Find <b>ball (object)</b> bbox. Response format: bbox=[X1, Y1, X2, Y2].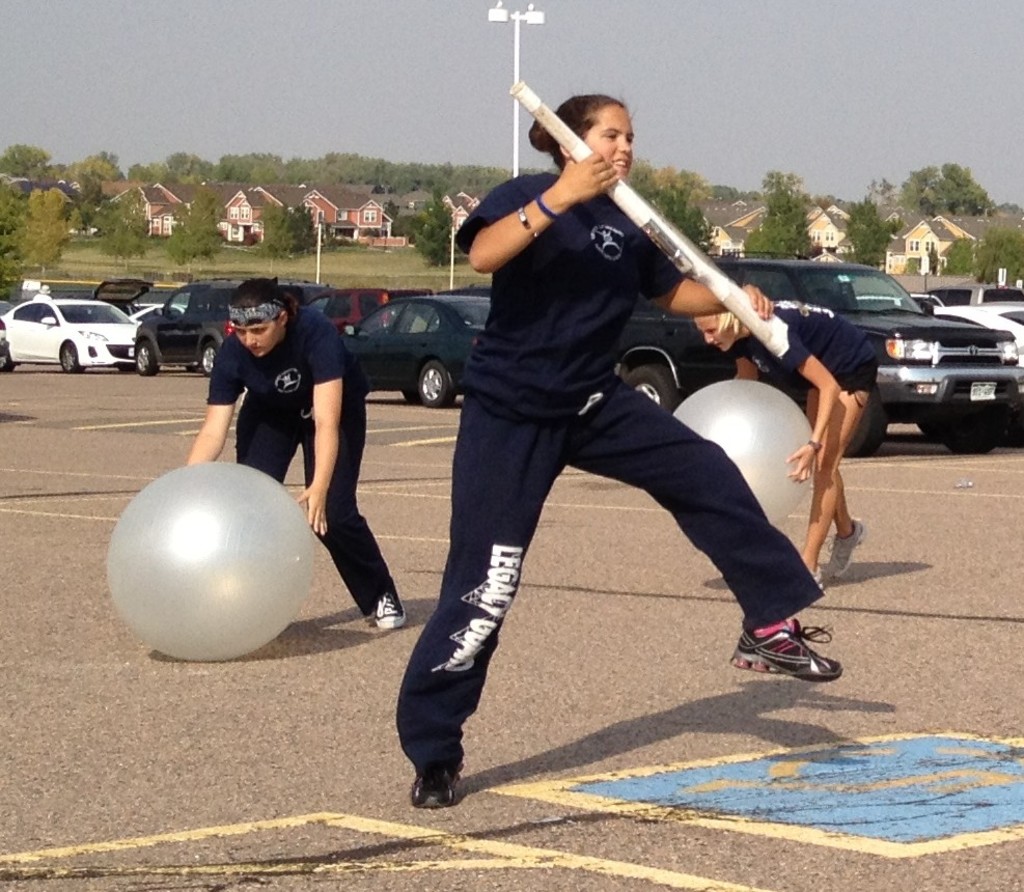
bbox=[108, 462, 311, 660].
